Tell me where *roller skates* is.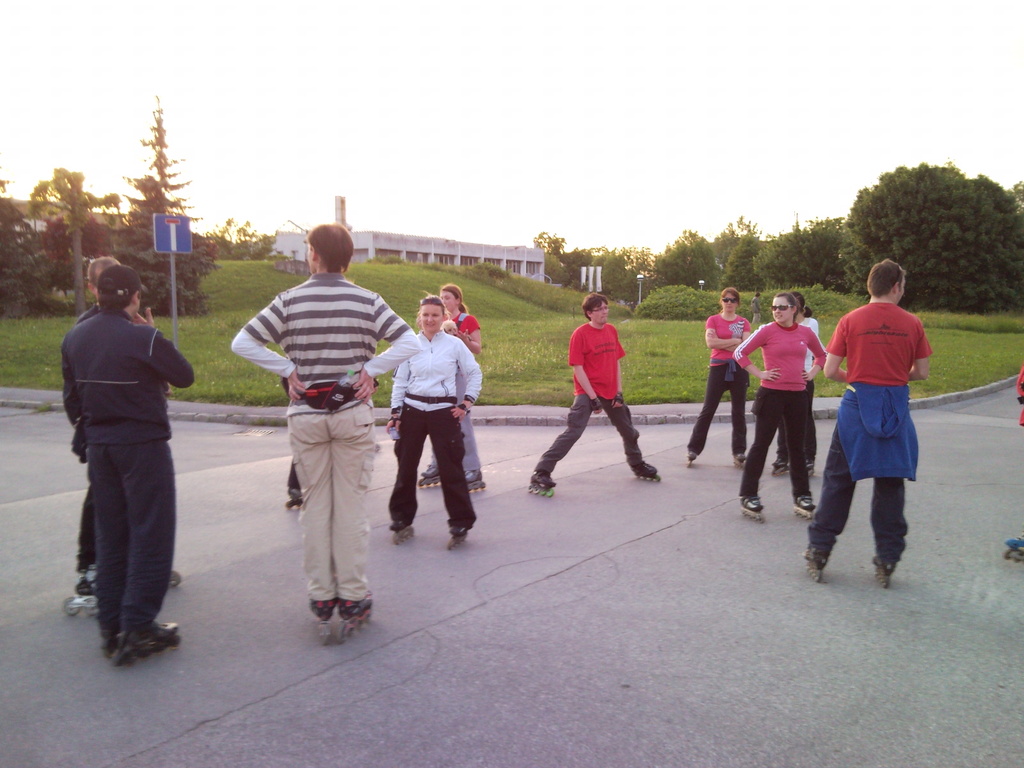
*roller skates* is at Rect(168, 569, 184, 588).
